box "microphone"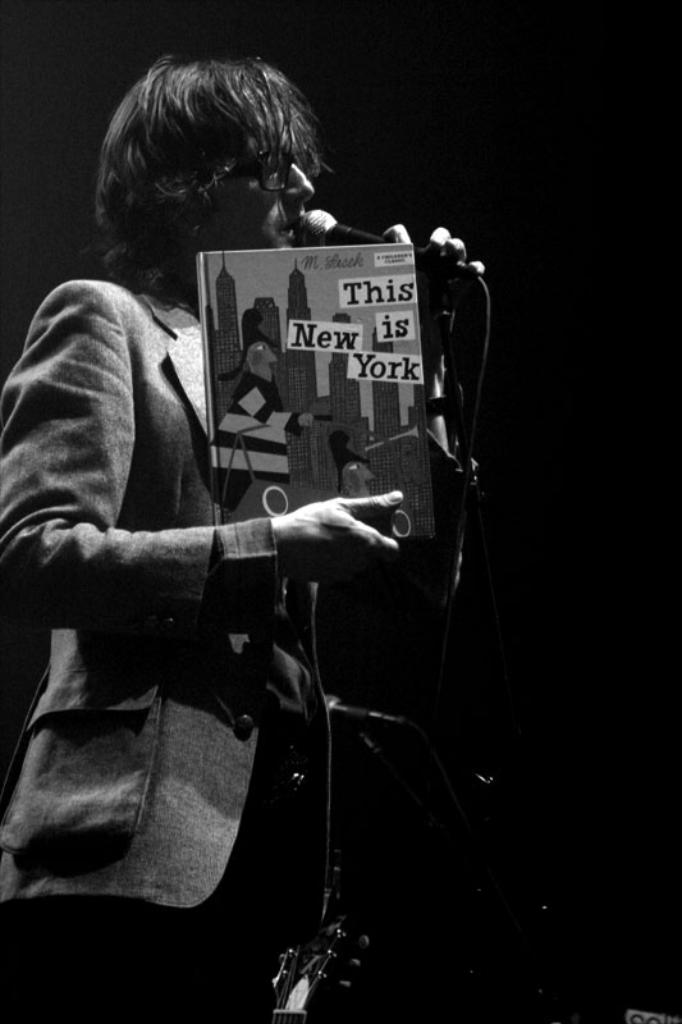
locate(444, 232, 473, 275)
